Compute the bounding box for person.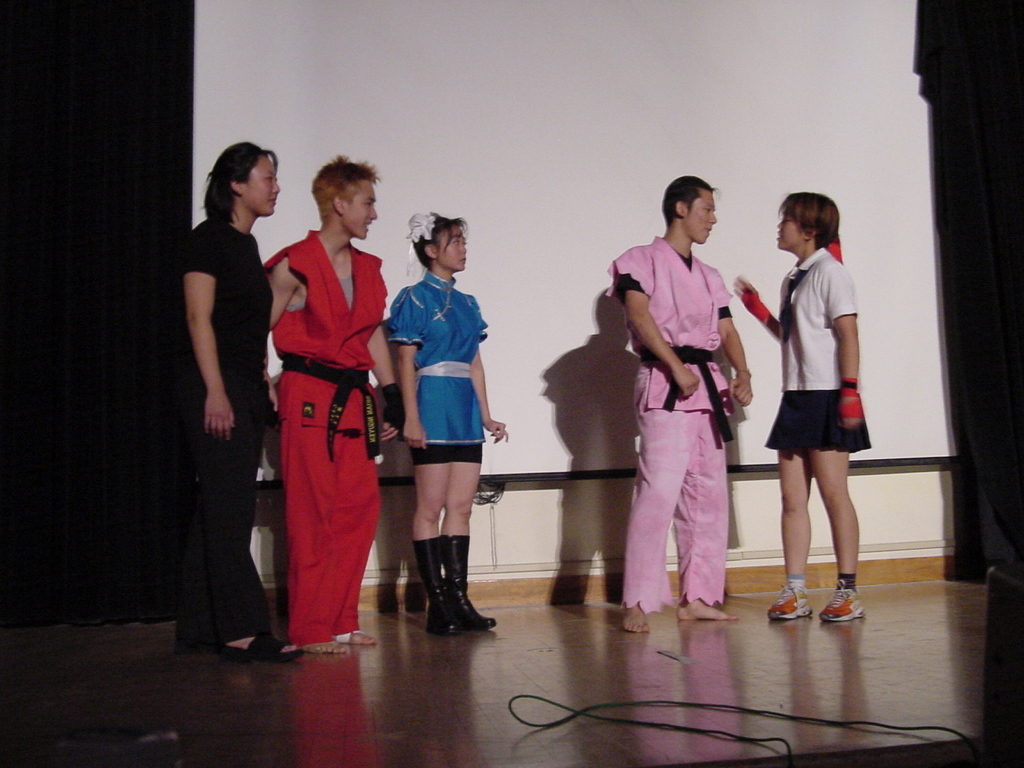
rect(171, 142, 306, 667).
